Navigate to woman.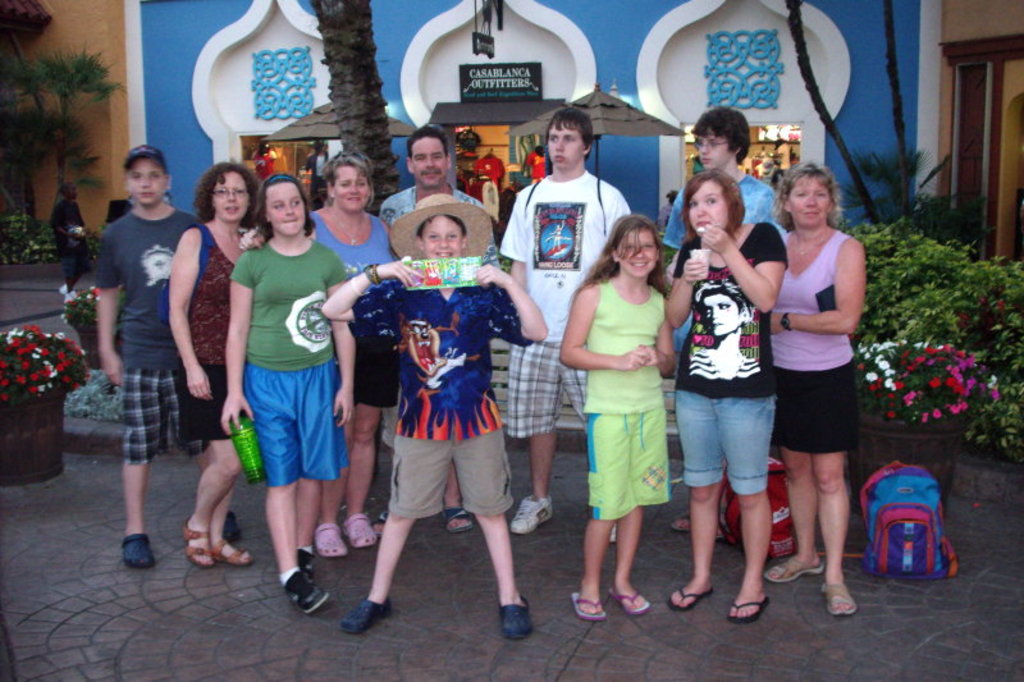
Navigation target: [221, 174, 353, 613].
